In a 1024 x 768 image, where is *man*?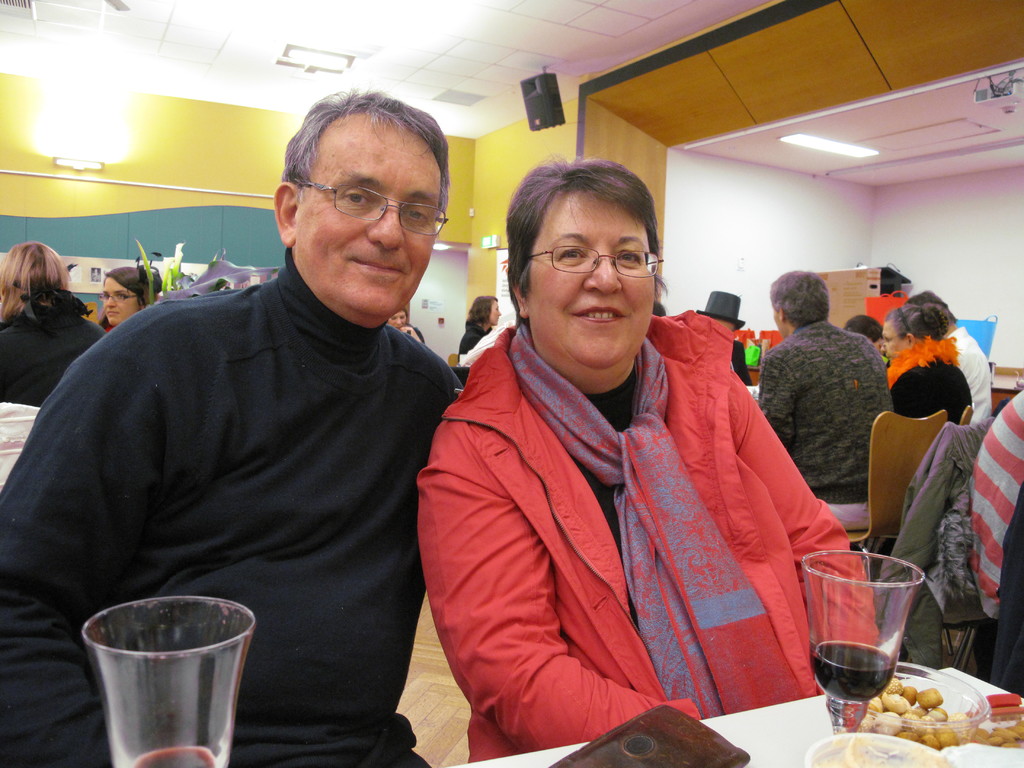
[908,291,993,426].
